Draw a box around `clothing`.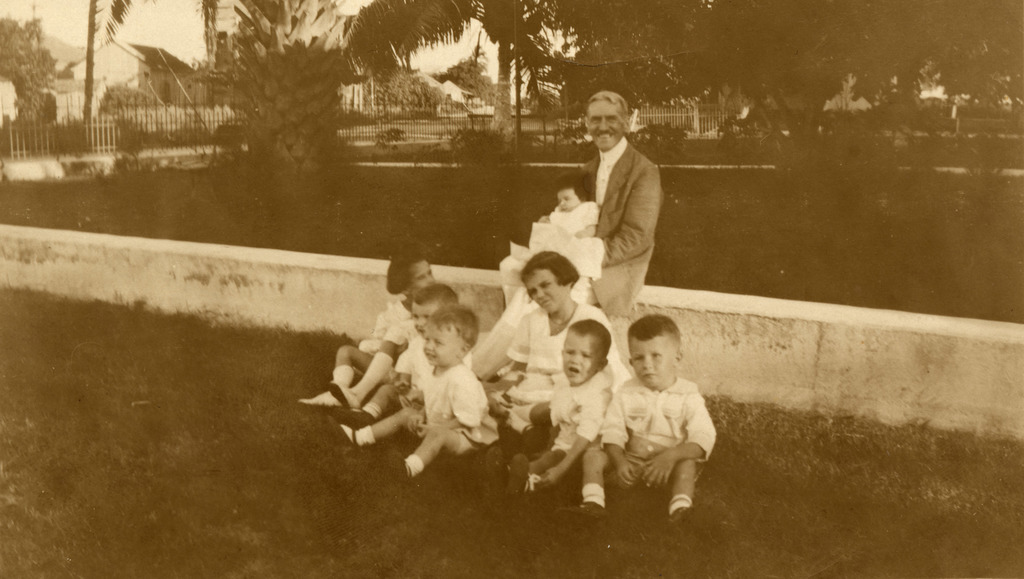
l=543, t=358, r=611, b=462.
